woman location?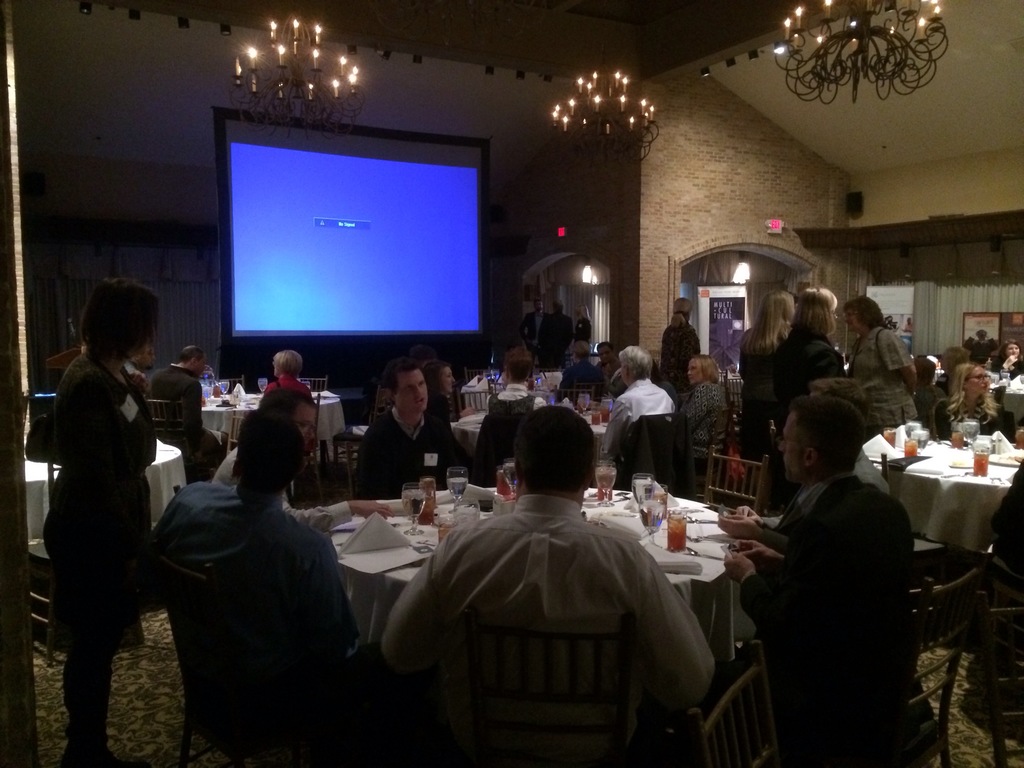
x1=732 y1=292 x2=797 y2=460
